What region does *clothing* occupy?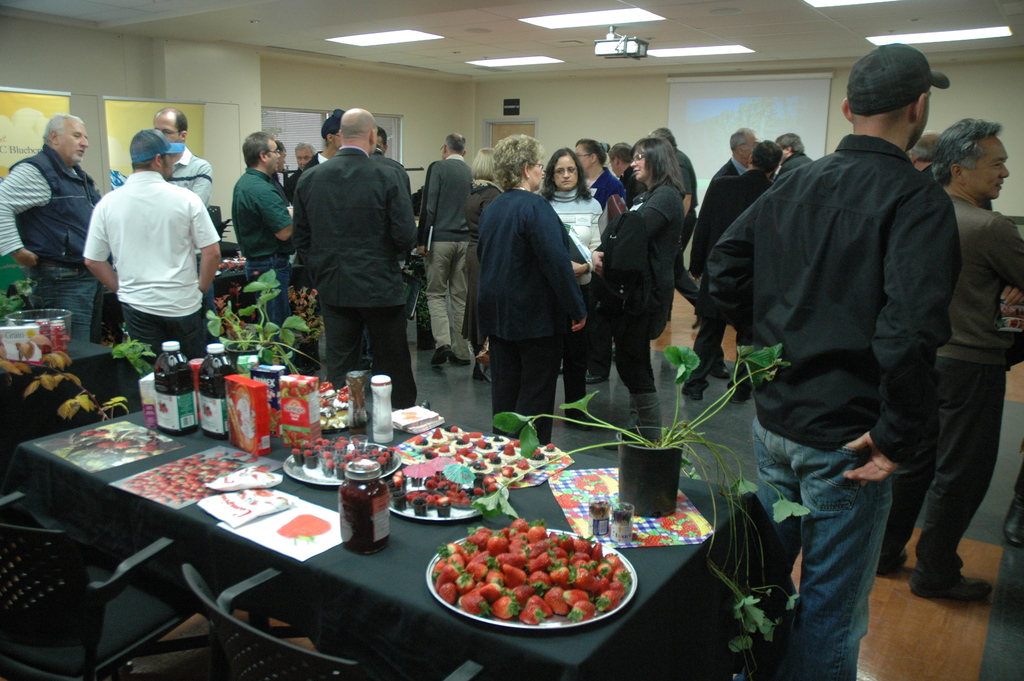
pyautogui.locateOnScreen(778, 154, 815, 176).
